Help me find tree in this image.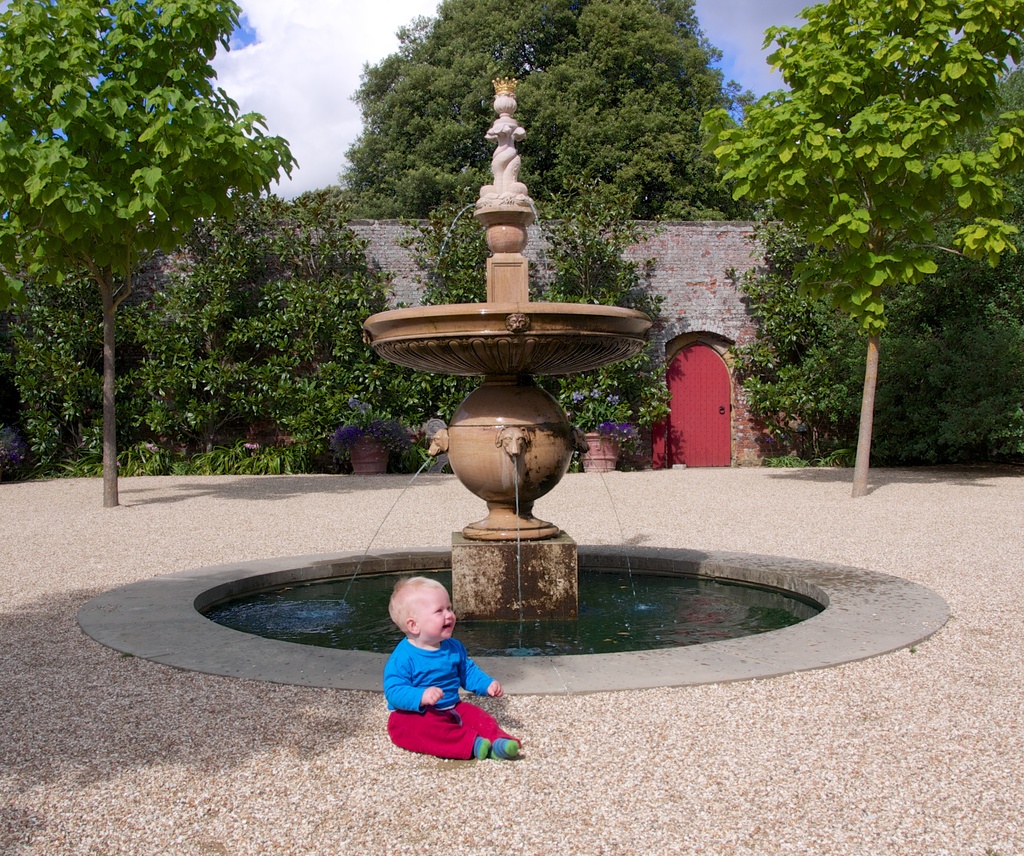
Found it: pyautogui.locateOnScreen(0, 258, 93, 456).
